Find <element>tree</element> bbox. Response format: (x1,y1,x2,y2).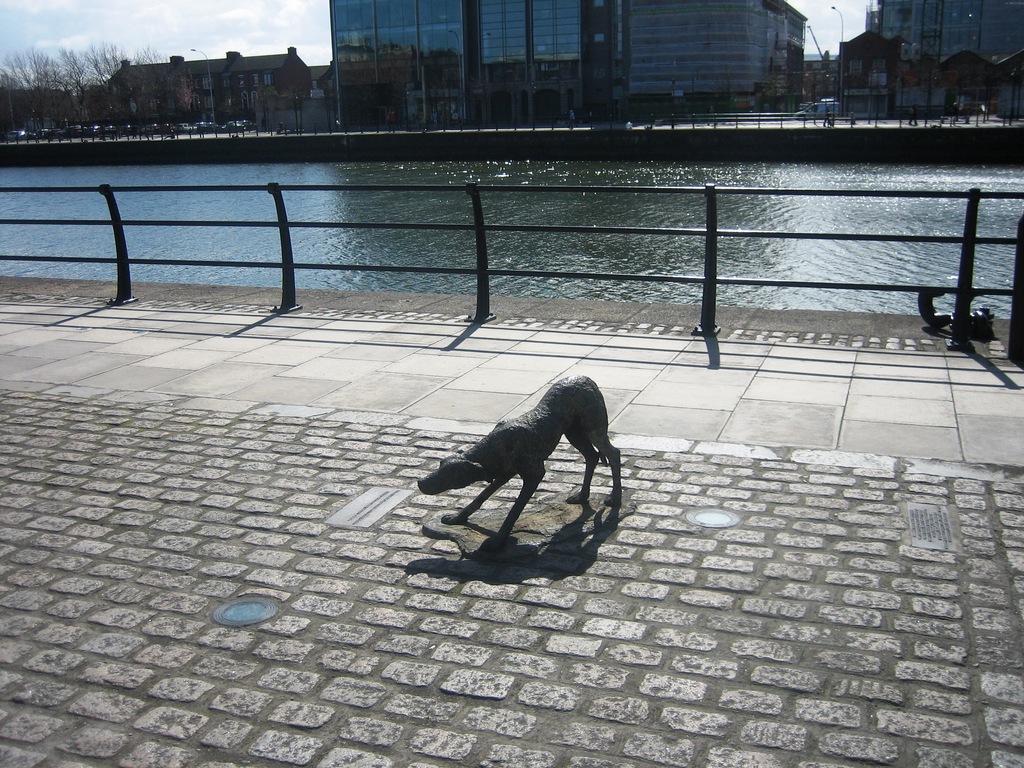
(155,67,189,143).
